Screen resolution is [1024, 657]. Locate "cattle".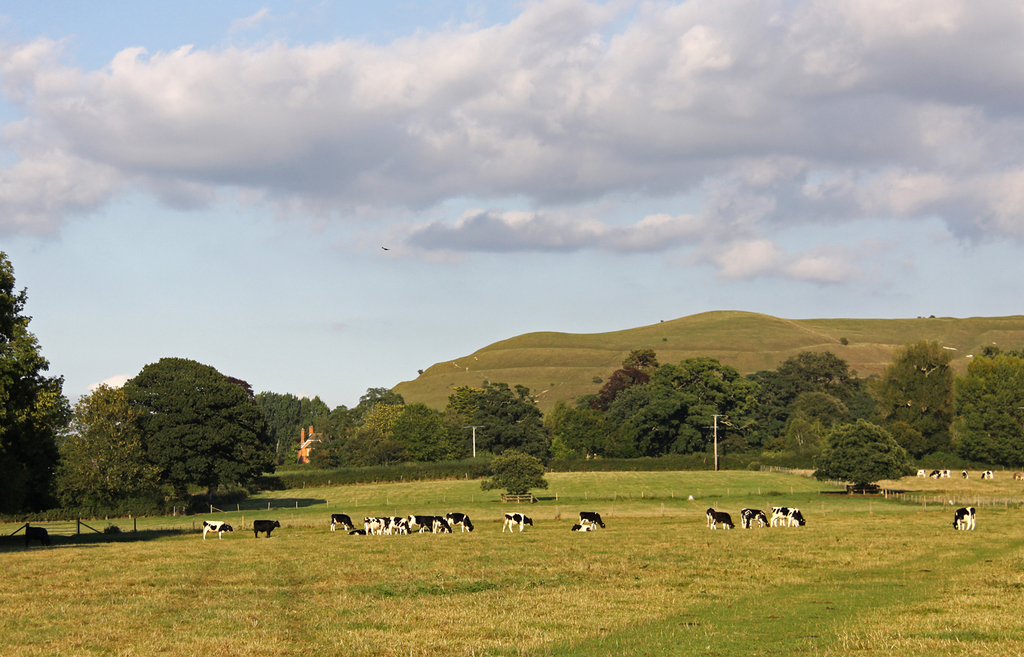
497,511,531,529.
